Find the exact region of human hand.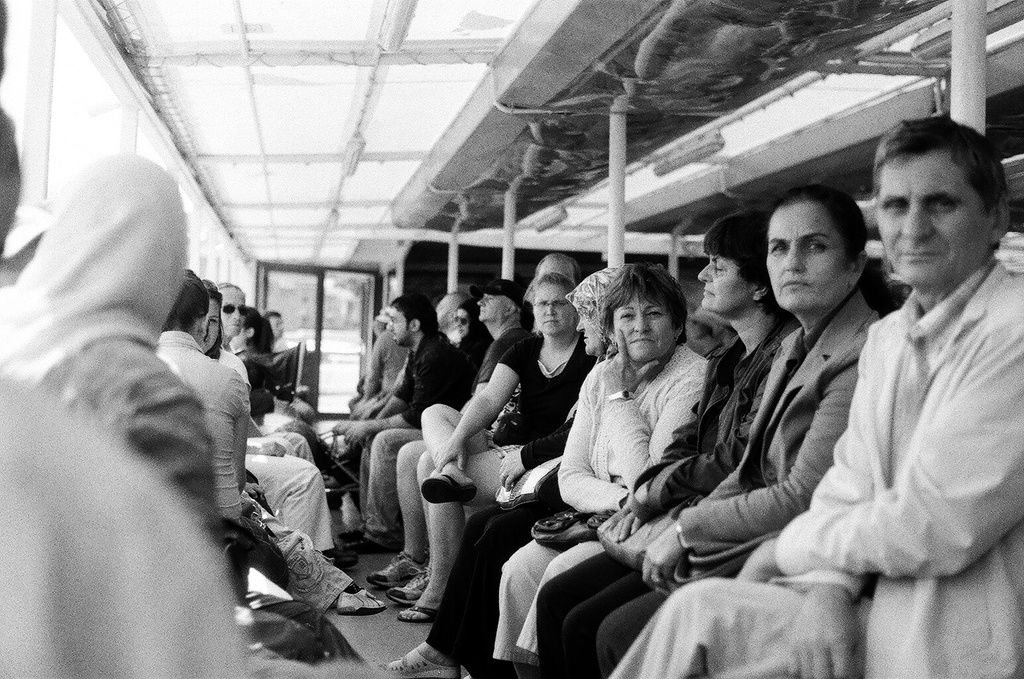
Exact region: locate(327, 420, 353, 436).
